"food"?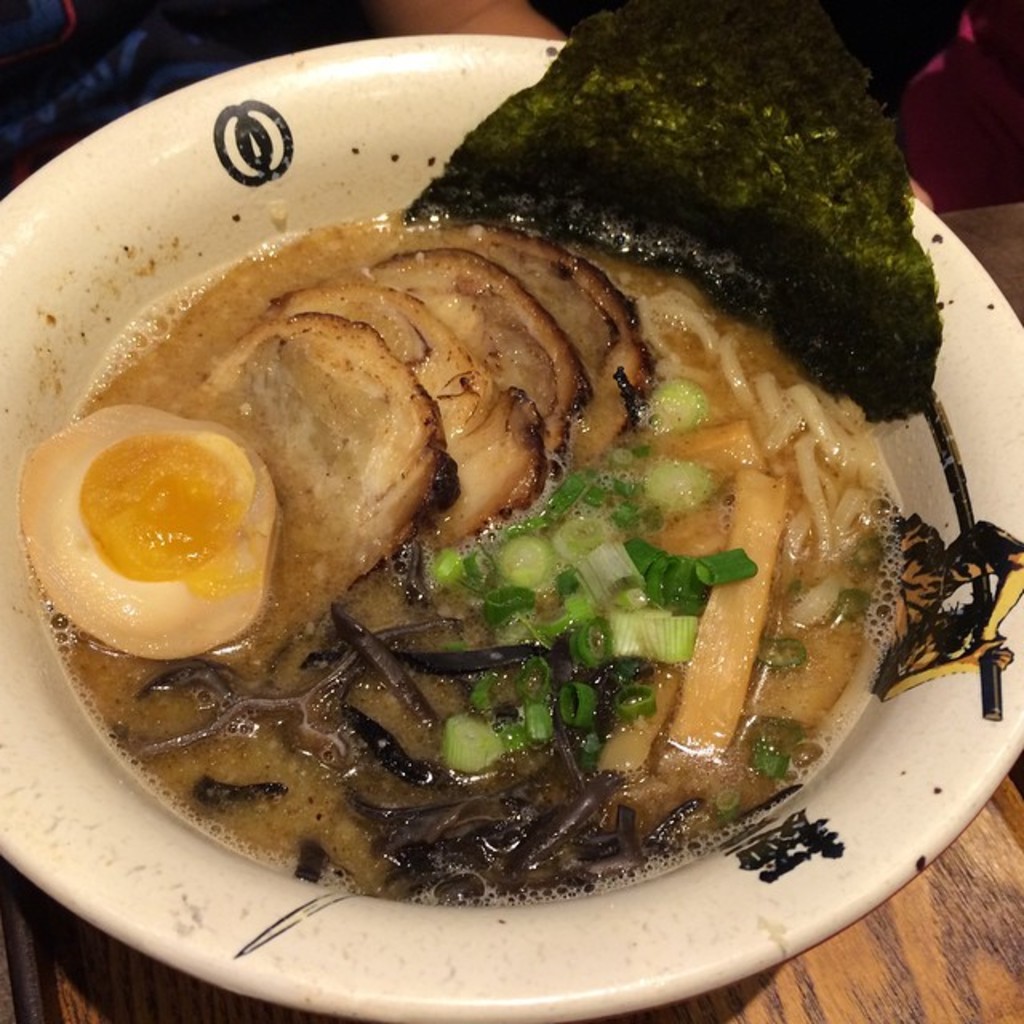
box(45, 126, 947, 931)
